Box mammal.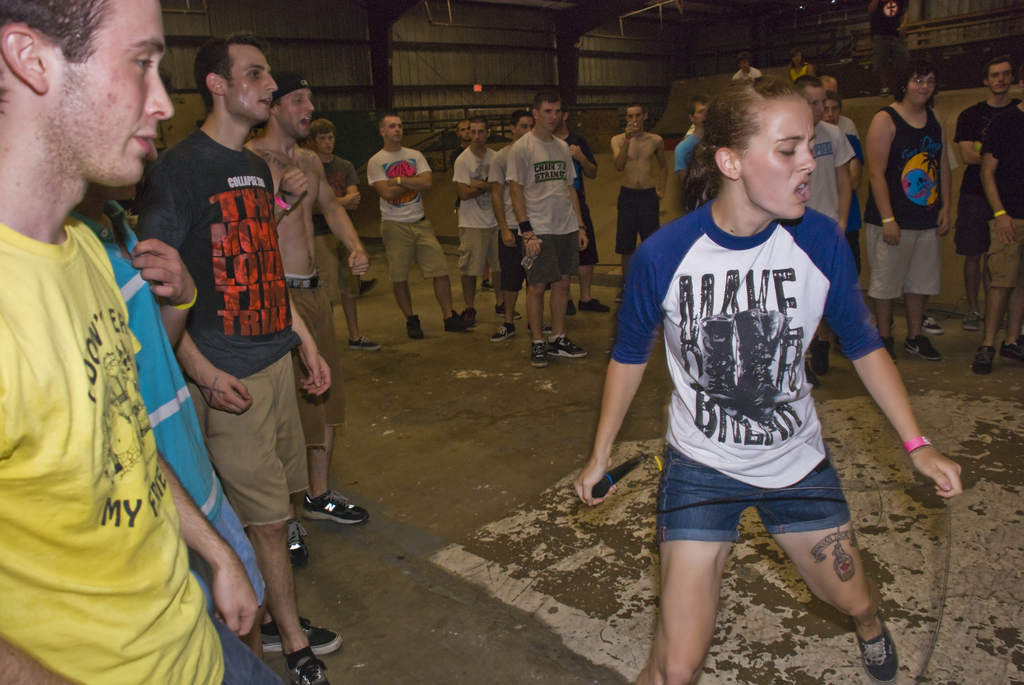
rect(801, 76, 853, 392).
